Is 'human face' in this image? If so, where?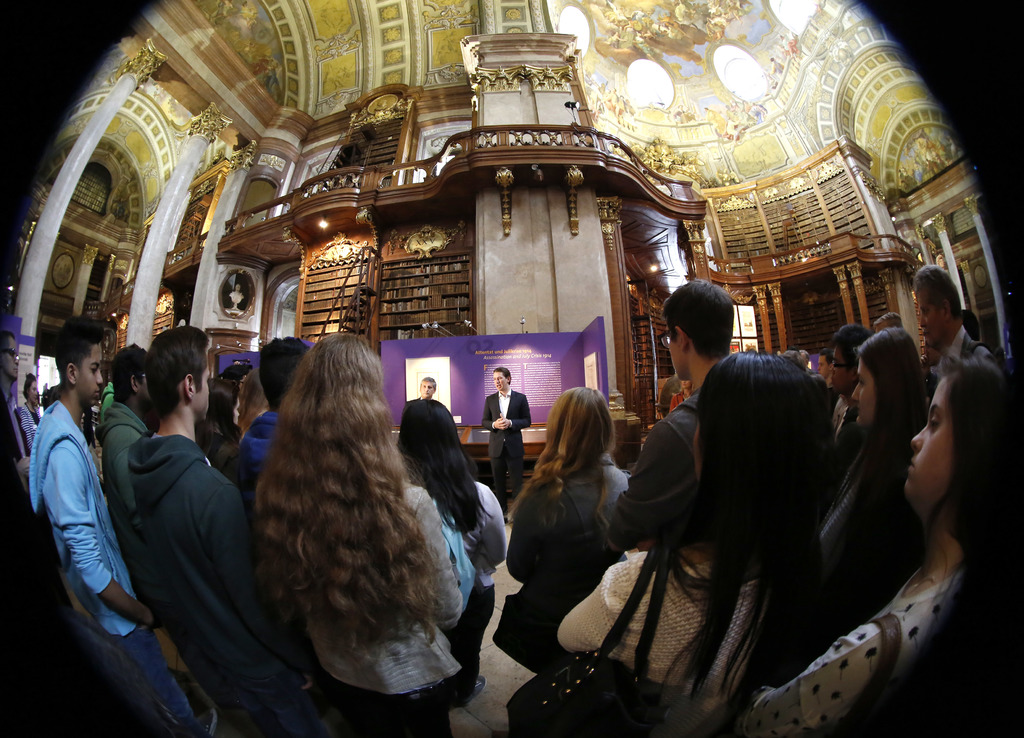
Yes, at BBox(916, 286, 949, 344).
